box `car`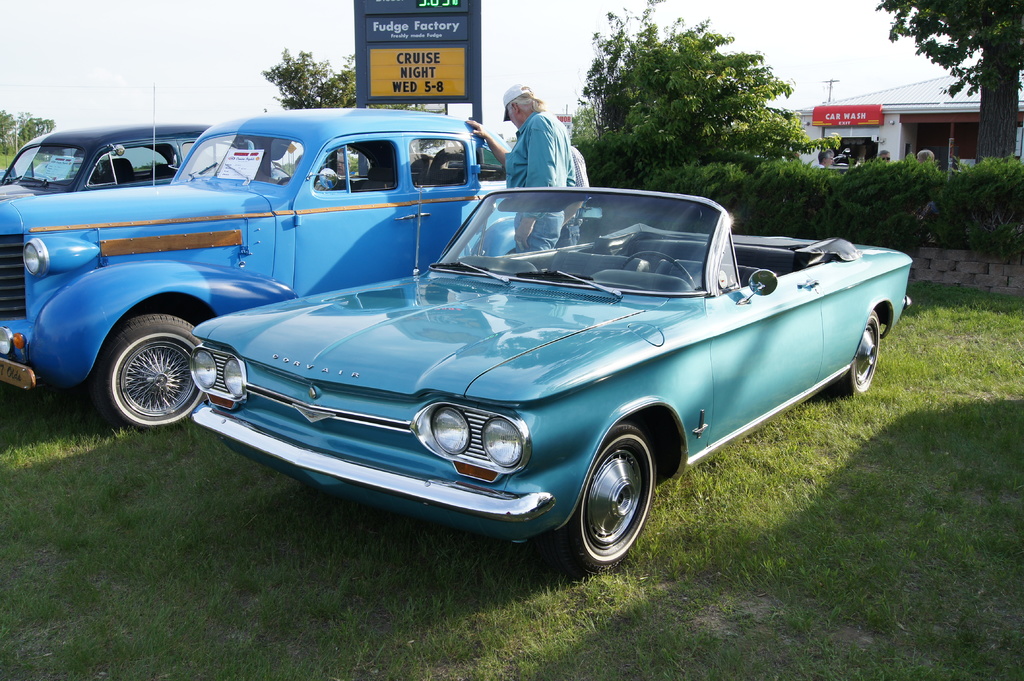
(0,107,523,429)
